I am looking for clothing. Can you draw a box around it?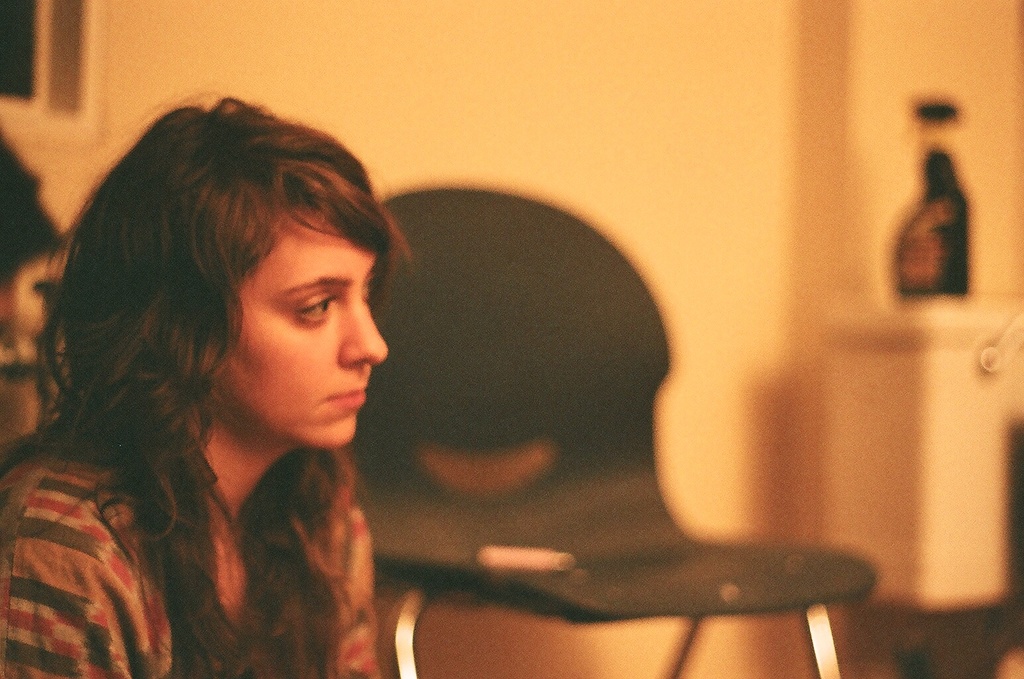
Sure, the bounding box is crop(18, 307, 421, 671).
